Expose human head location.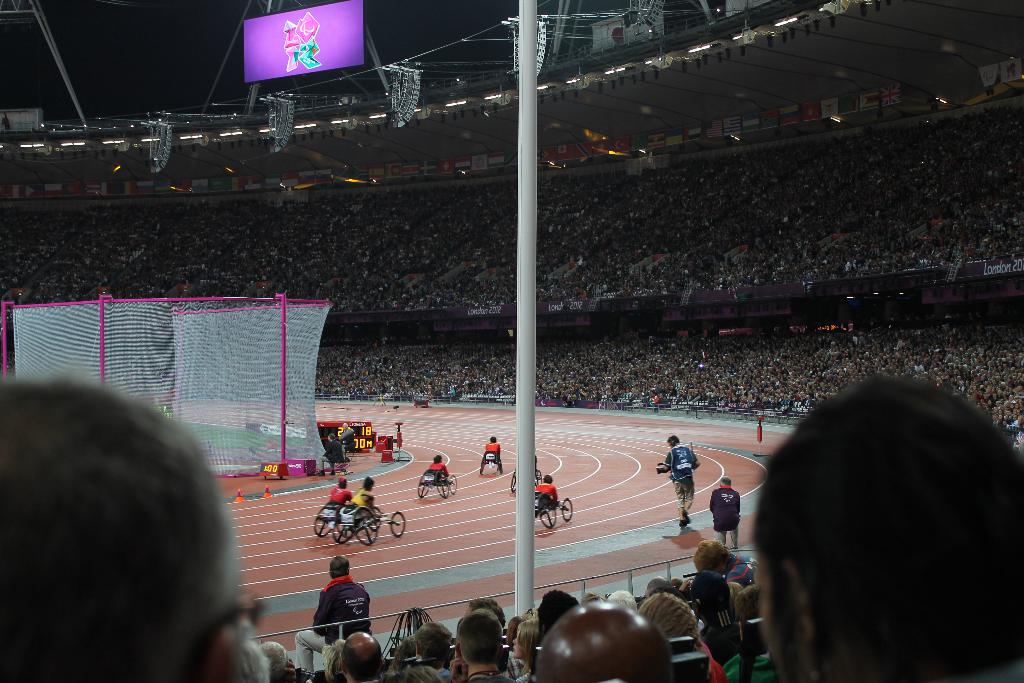
Exposed at left=237, top=633, right=271, bottom=682.
